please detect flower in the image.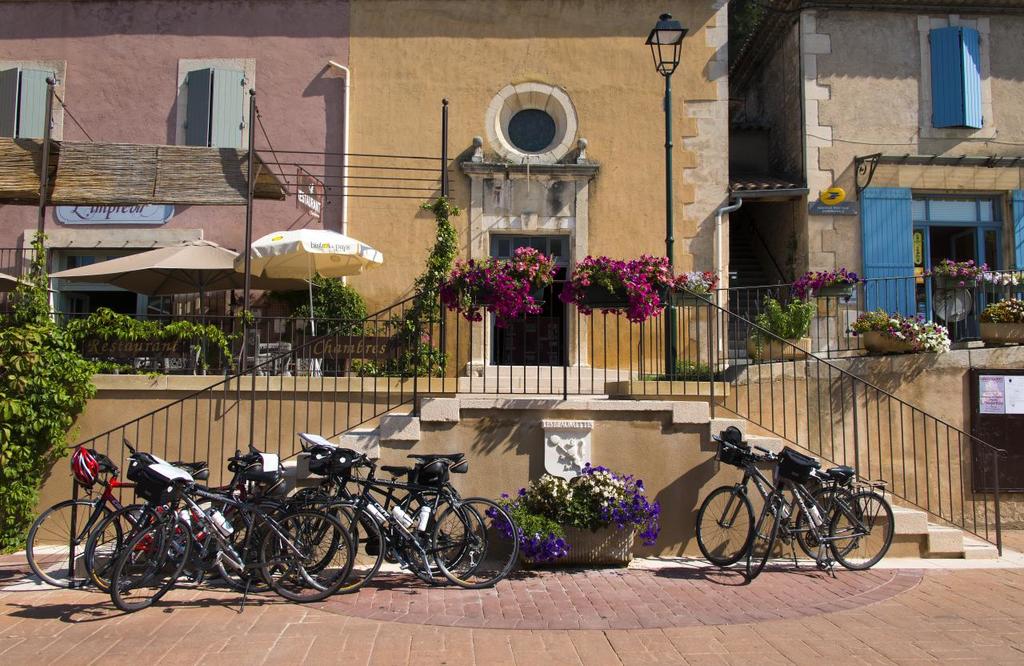
{"left": 543, "top": 540, "right": 565, "bottom": 559}.
